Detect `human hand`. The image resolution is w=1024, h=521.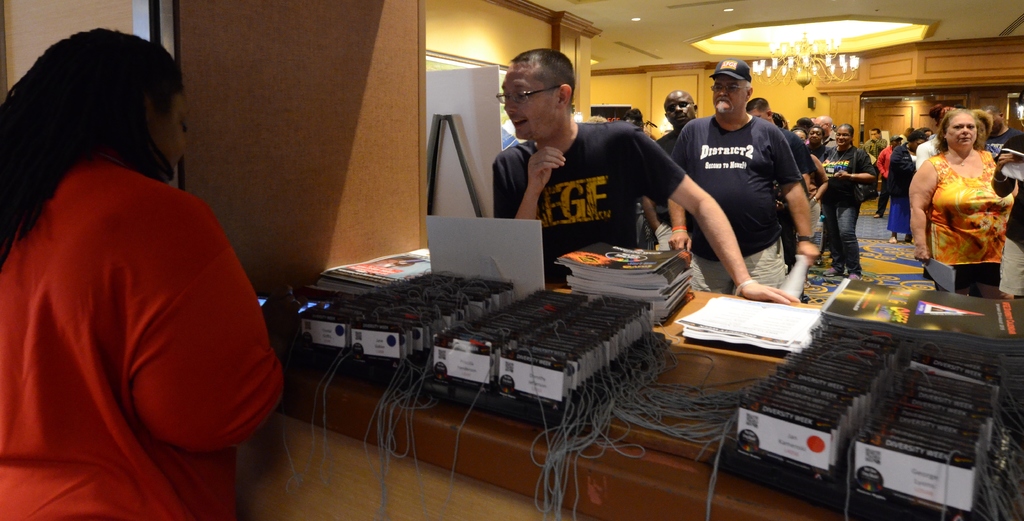
locate(735, 277, 800, 307).
